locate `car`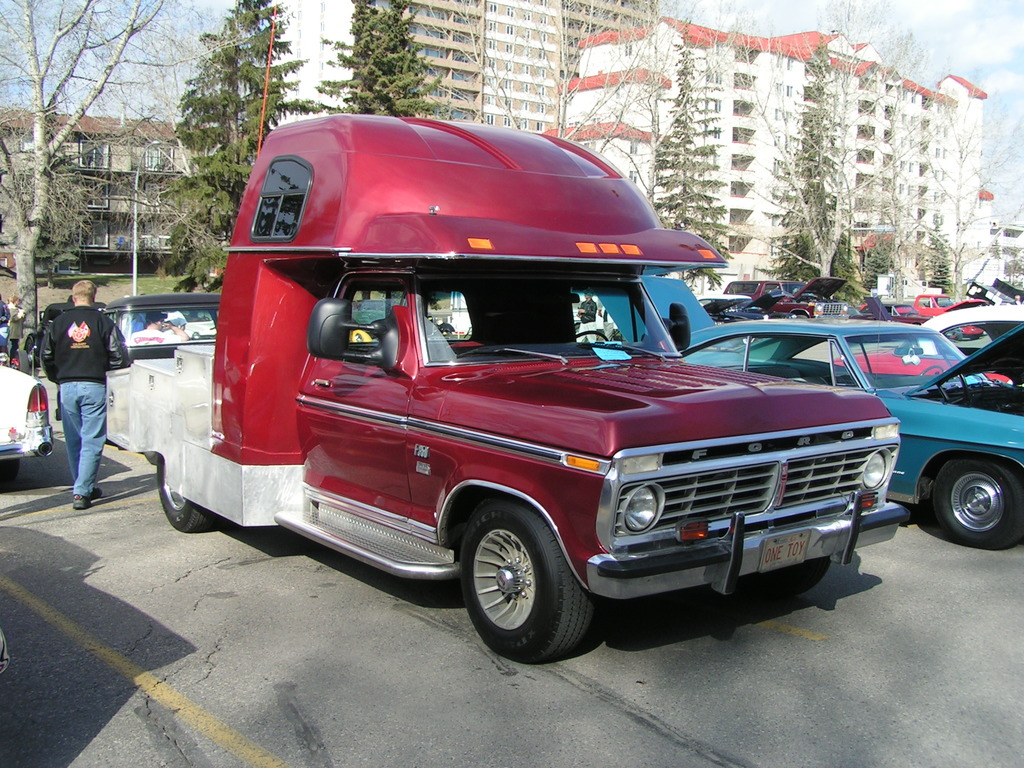
[x1=896, y1=296, x2=1023, y2=381]
